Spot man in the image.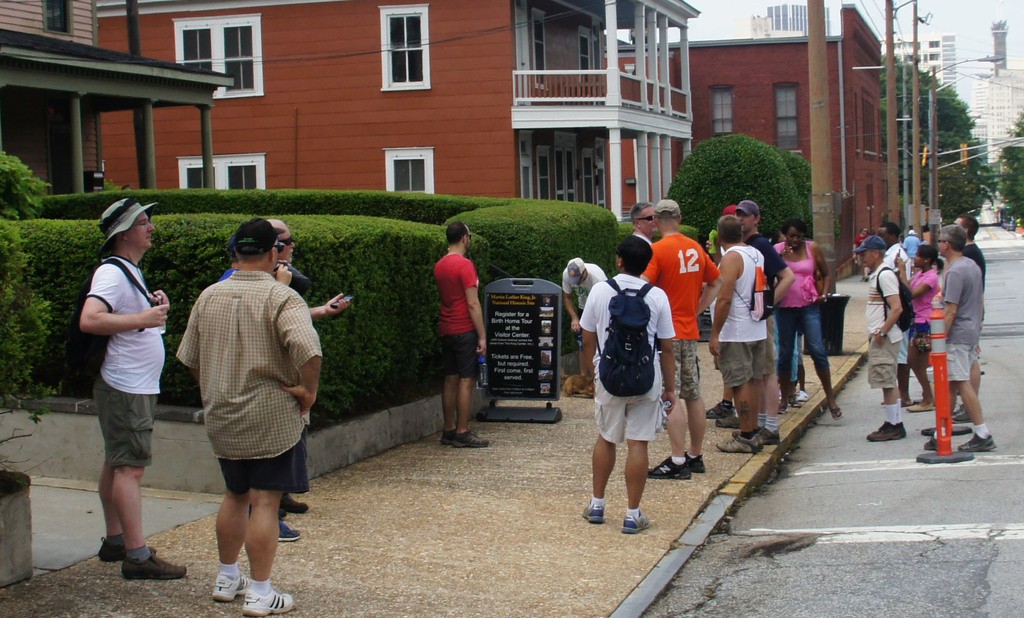
man found at 850,233,901,448.
